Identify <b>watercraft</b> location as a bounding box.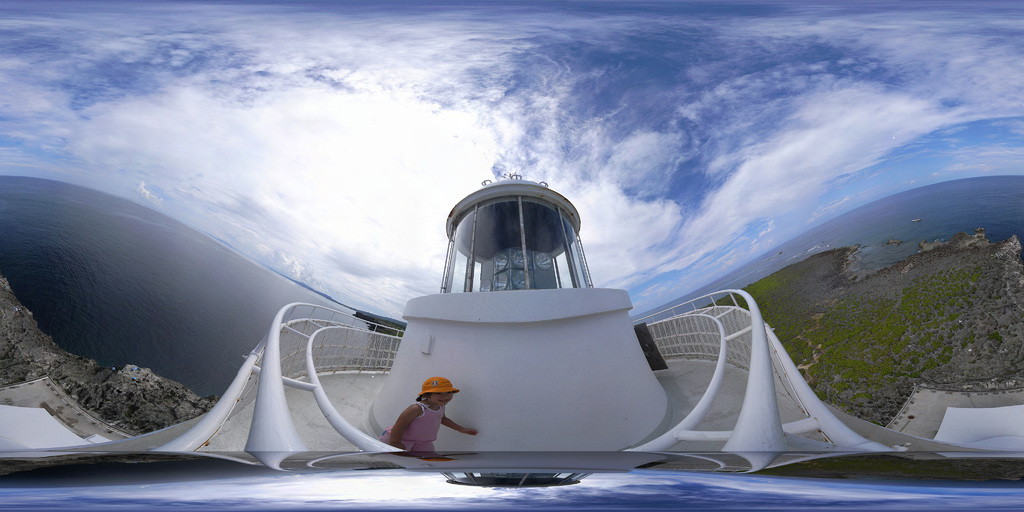
0,168,1020,511.
